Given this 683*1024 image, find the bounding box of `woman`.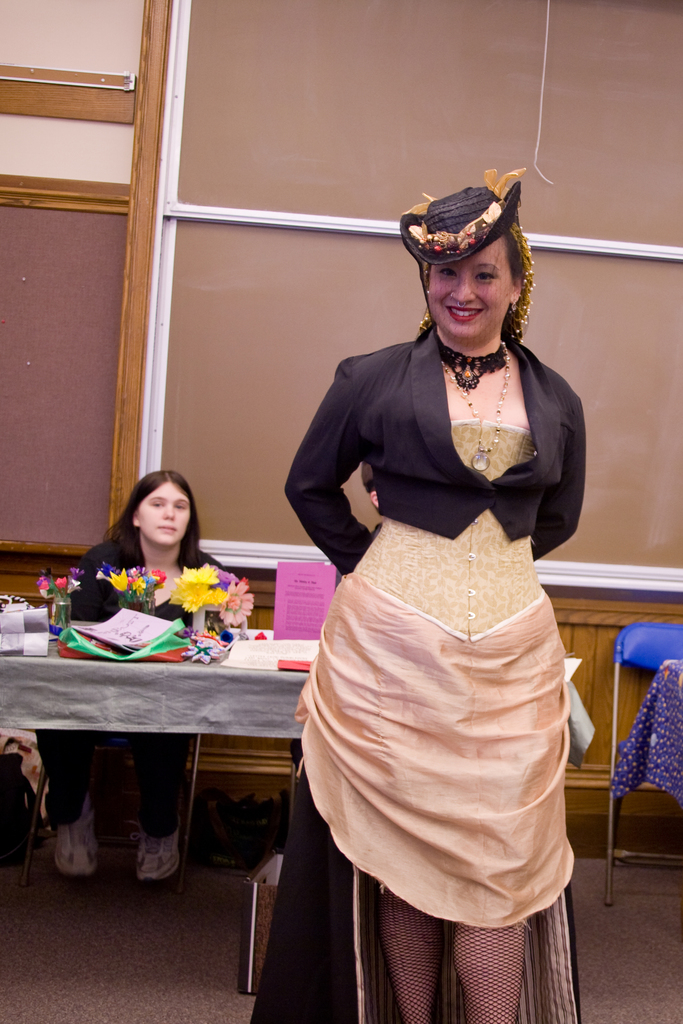
bbox=[38, 466, 238, 889].
